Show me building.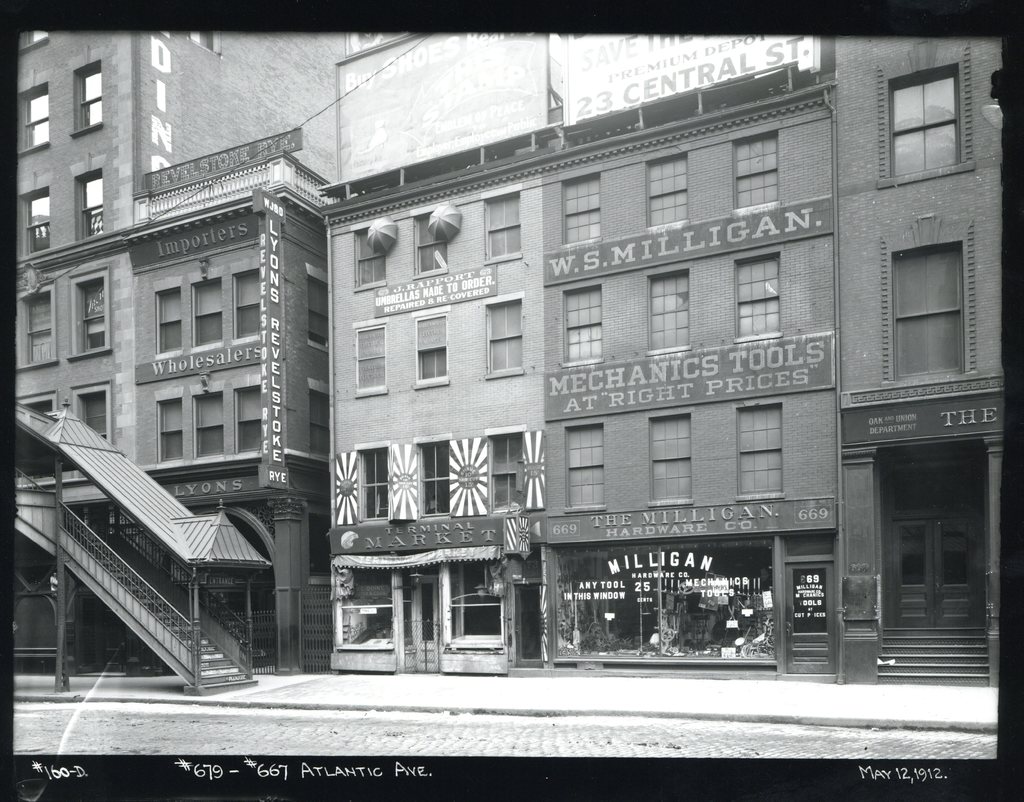
building is here: left=123, top=147, right=332, bottom=671.
